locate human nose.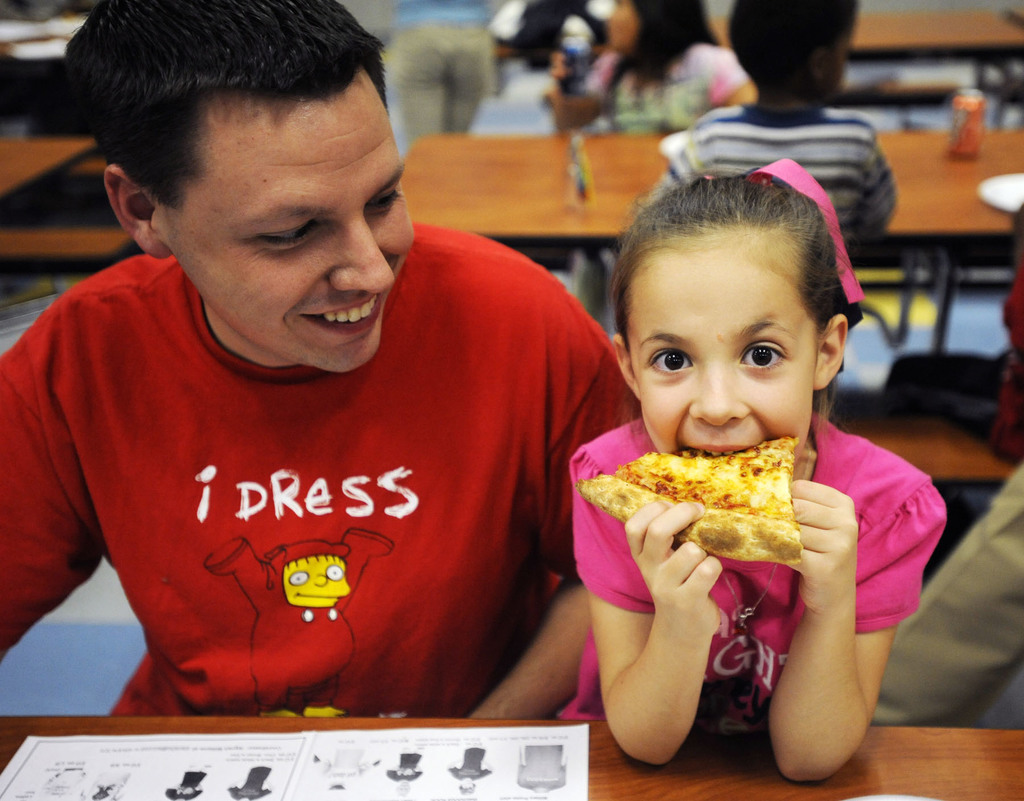
Bounding box: rect(334, 208, 397, 300).
